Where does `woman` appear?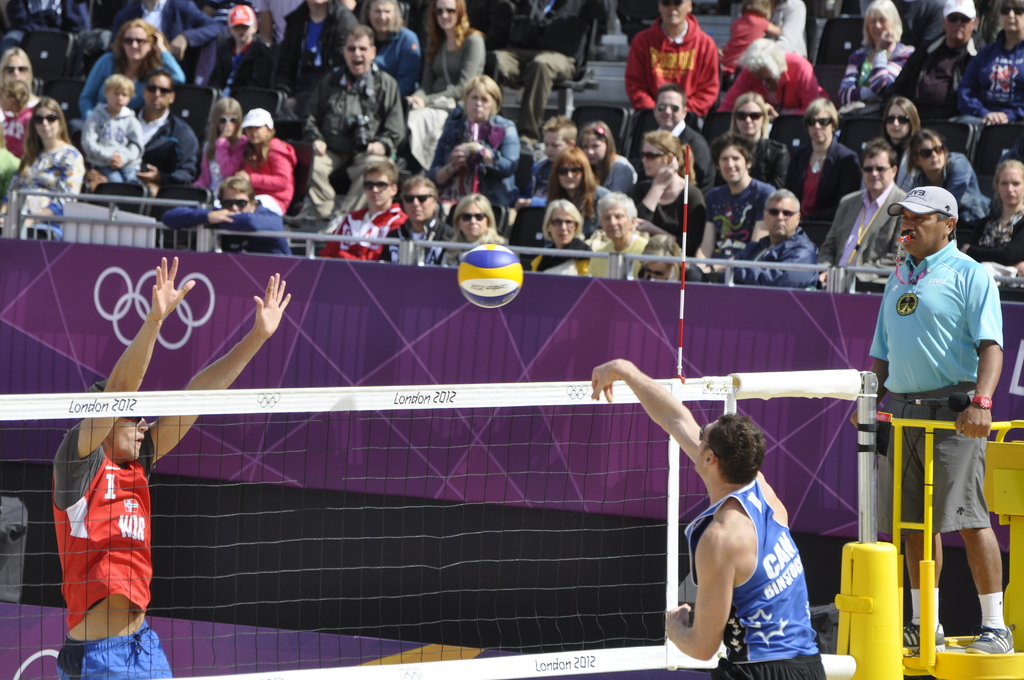
Appears at region(701, 135, 780, 273).
